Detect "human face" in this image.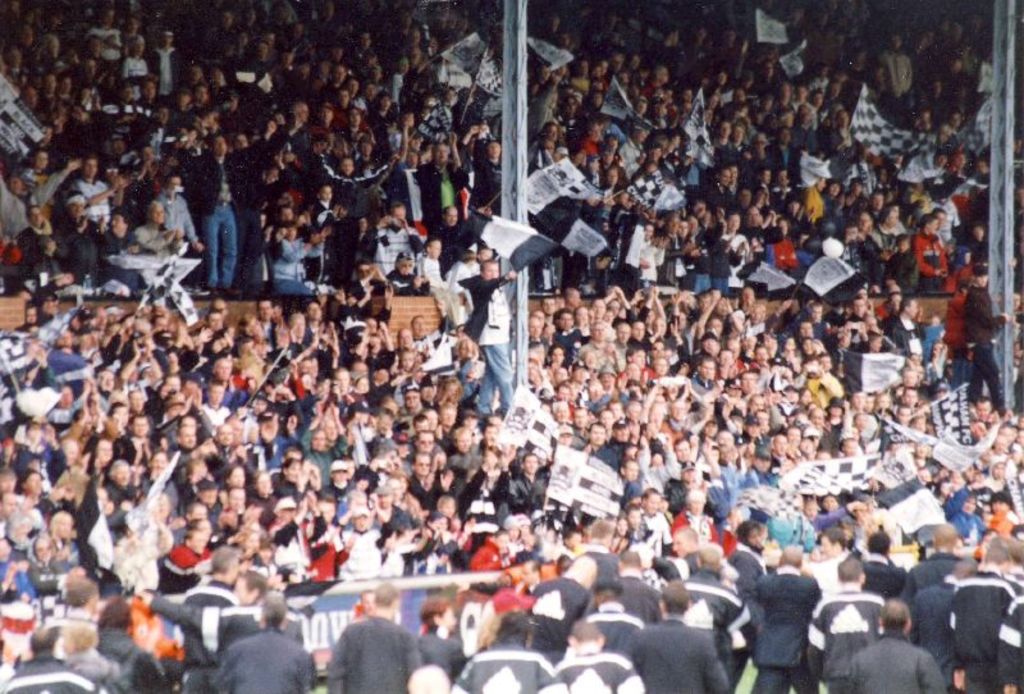
Detection: 360 411 365 424.
